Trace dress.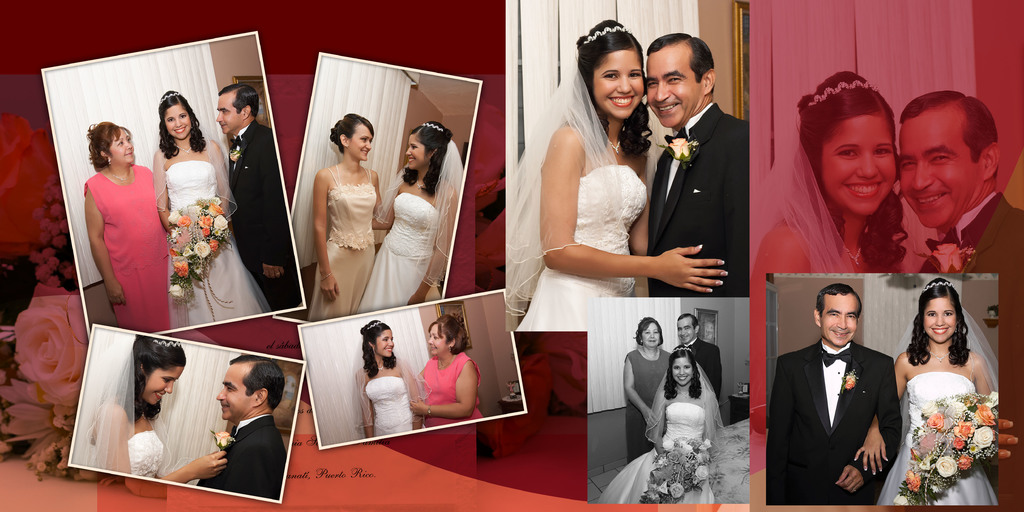
Traced to (600, 401, 724, 509).
